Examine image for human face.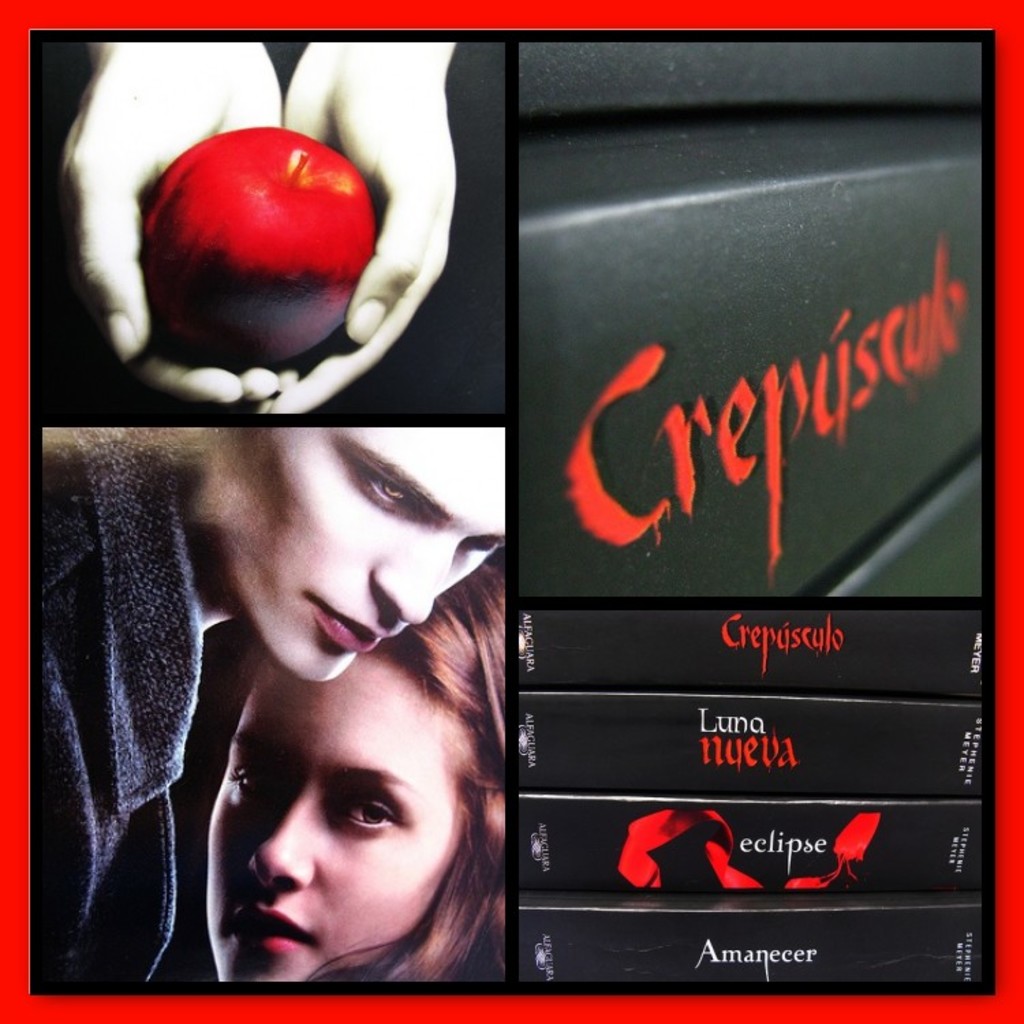
Examination result: 205:649:471:994.
